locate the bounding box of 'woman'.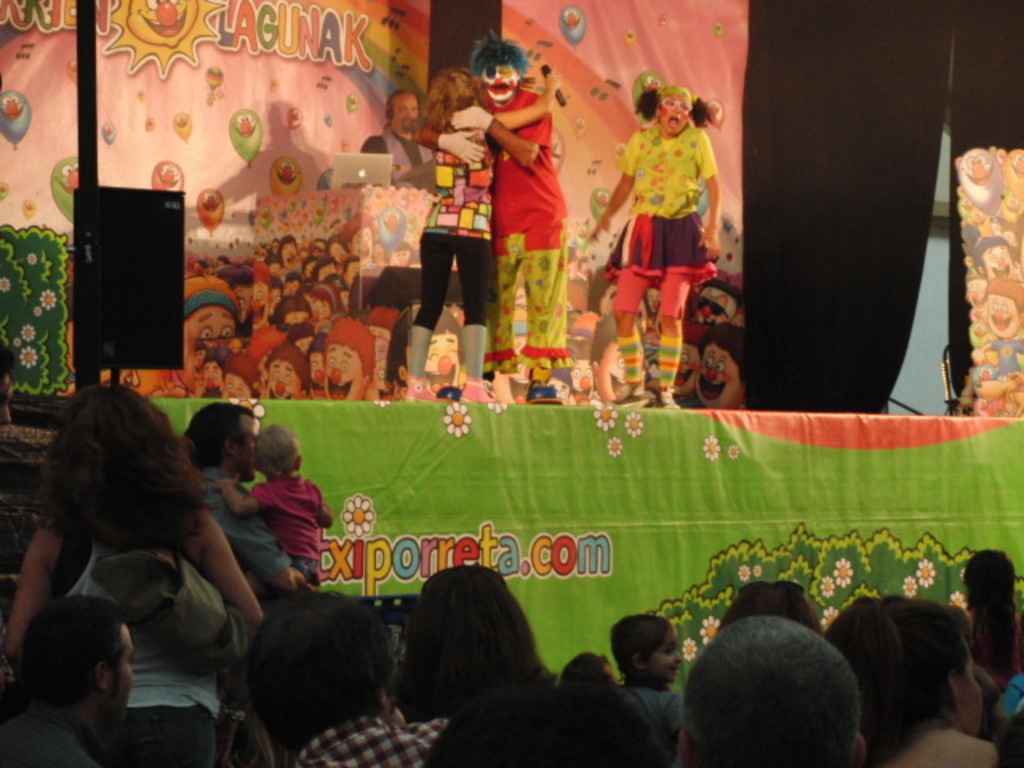
Bounding box: pyautogui.locateOnScreen(870, 595, 1003, 766).
